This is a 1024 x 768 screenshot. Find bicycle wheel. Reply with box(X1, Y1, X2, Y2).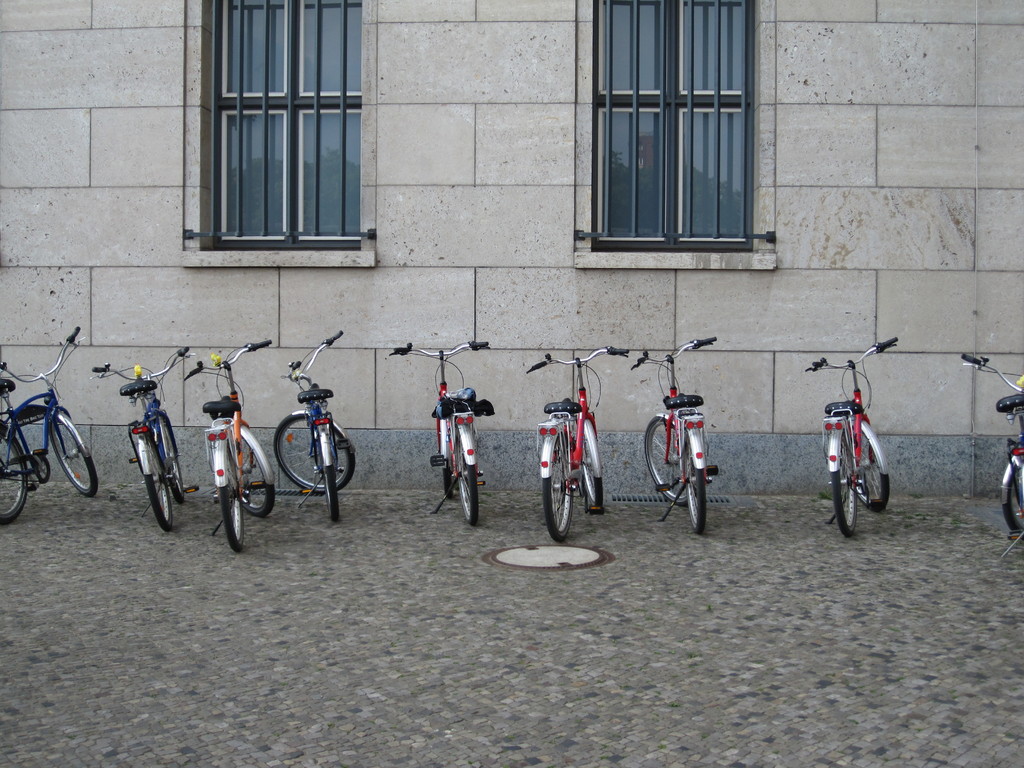
box(578, 432, 602, 511).
